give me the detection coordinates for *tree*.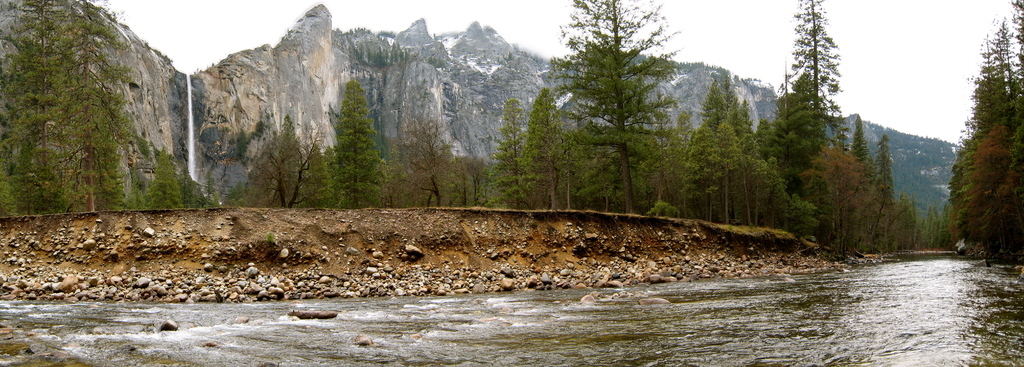
200, 170, 218, 207.
